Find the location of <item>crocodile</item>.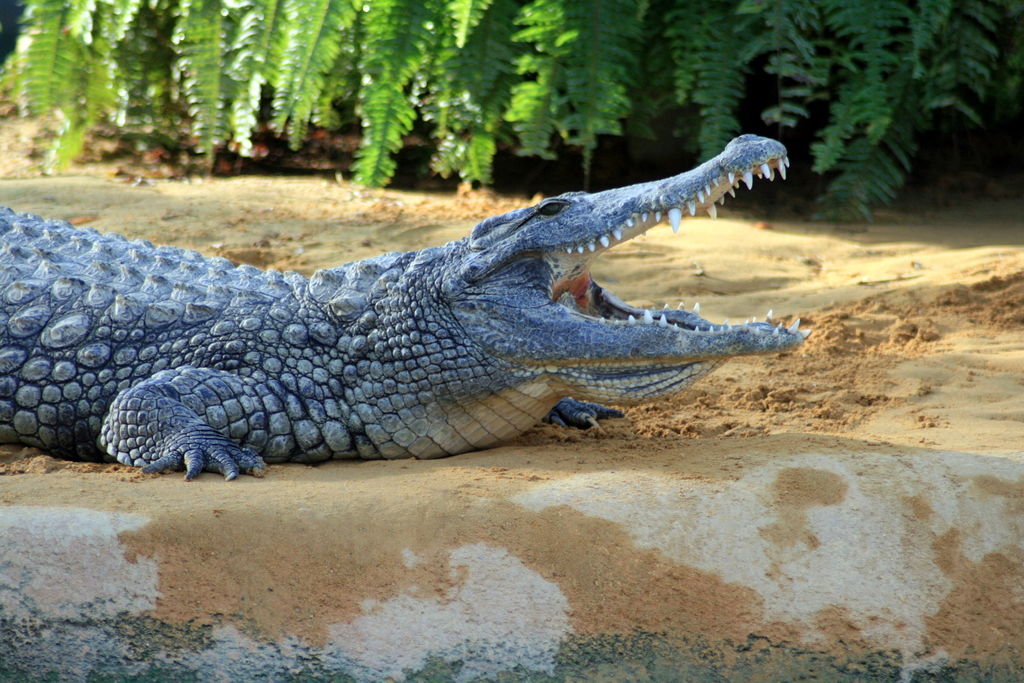
Location: crop(0, 134, 810, 482).
